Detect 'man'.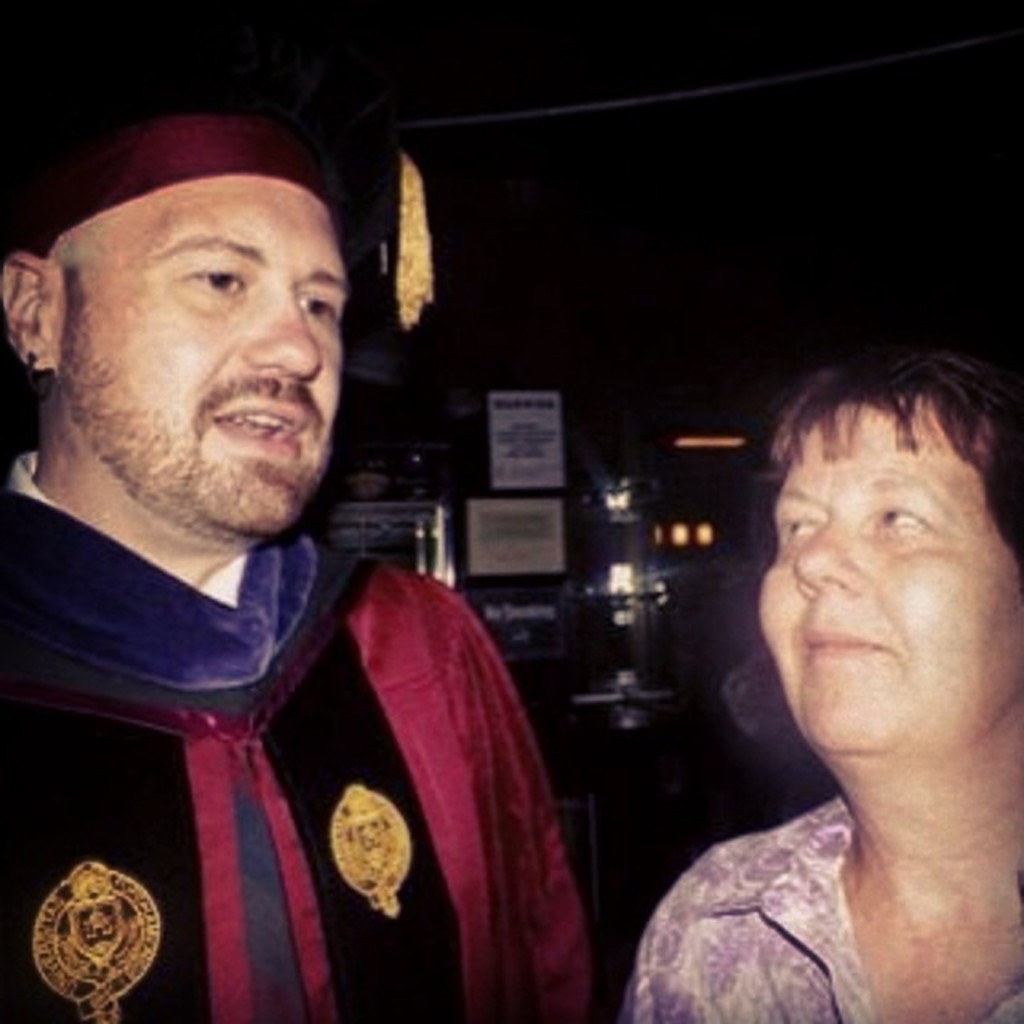
Detected at BBox(0, 94, 608, 1011).
